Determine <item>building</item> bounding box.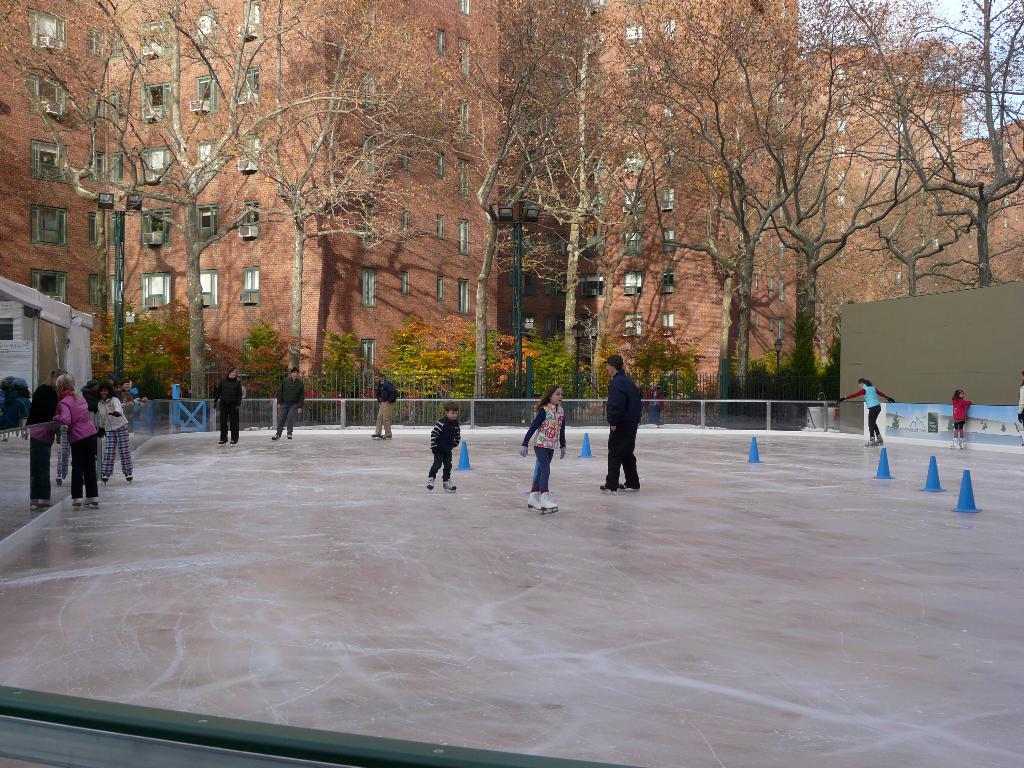
Determined: [0,0,1023,412].
